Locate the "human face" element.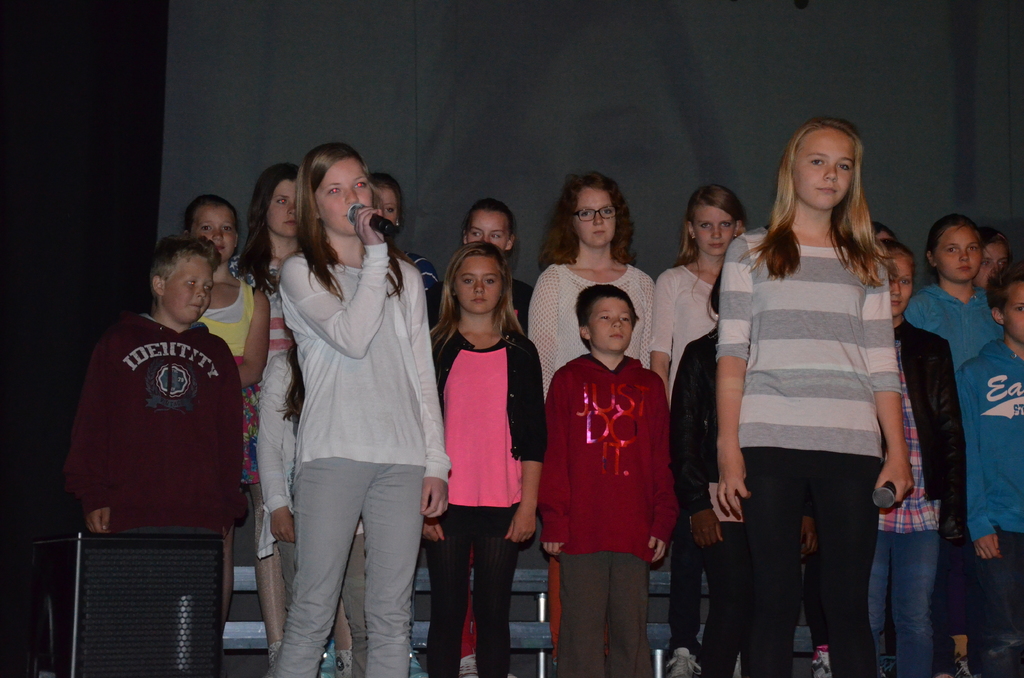
Element bbox: <box>309,156,379,239</box>.
